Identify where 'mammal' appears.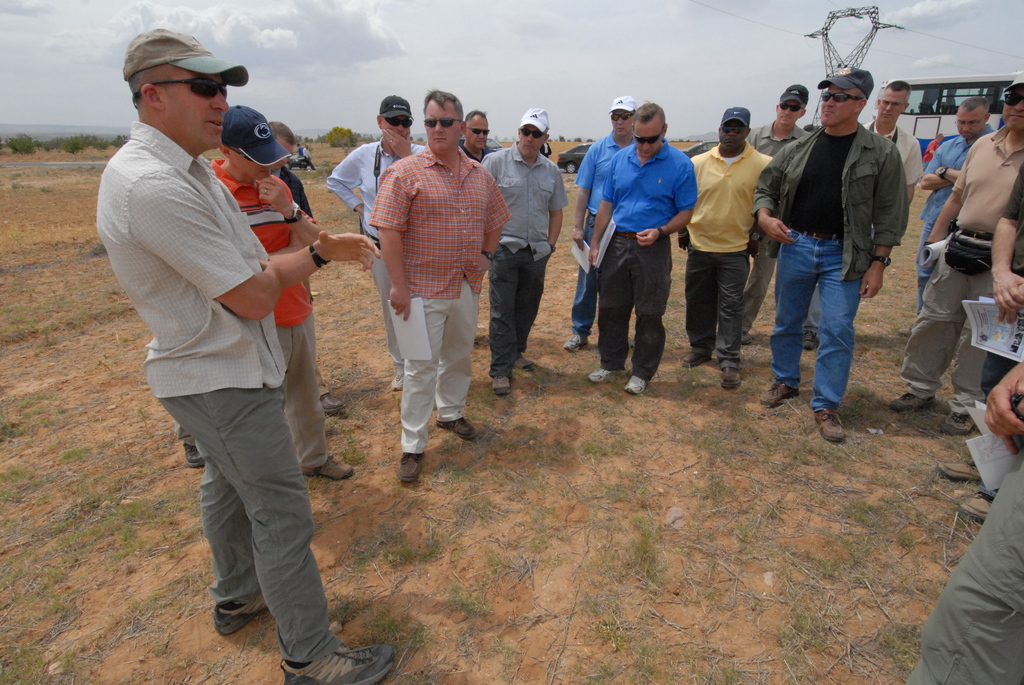
Appears at box(938, 168, 1023, 524).
